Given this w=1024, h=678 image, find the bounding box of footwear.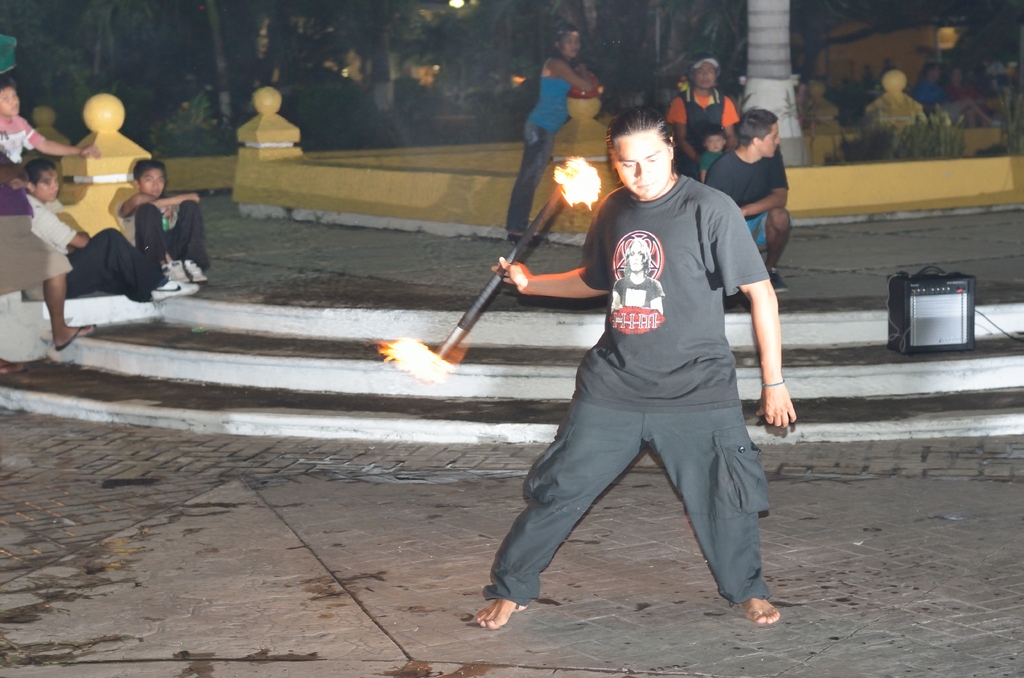
50,316,100,349.
